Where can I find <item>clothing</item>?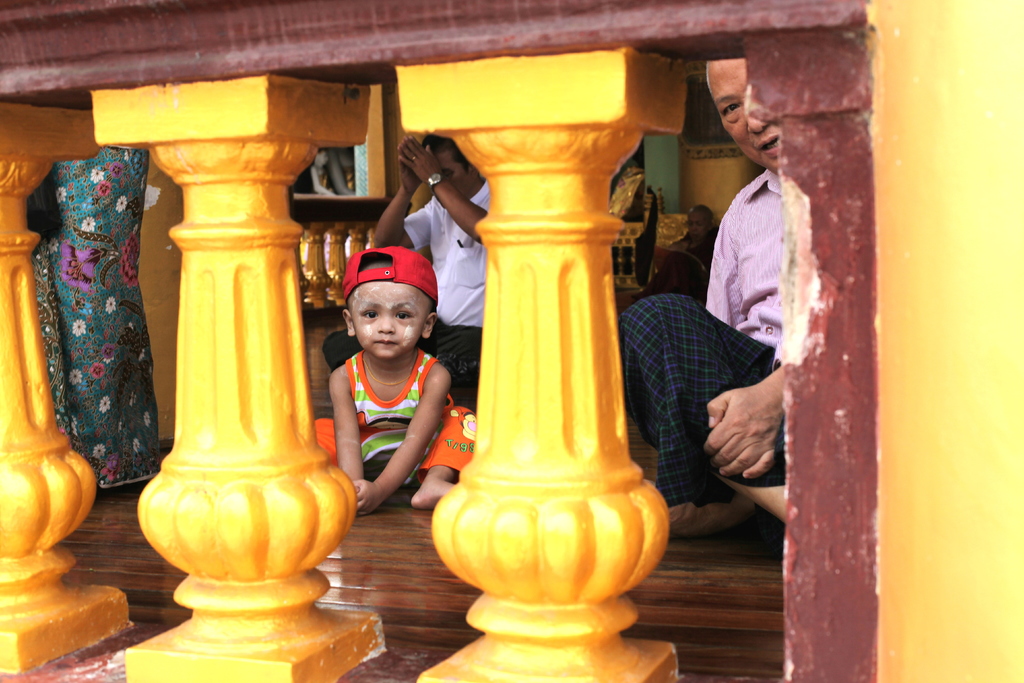
You can find it at [left=28, top=145, right=150, bottom=499].
